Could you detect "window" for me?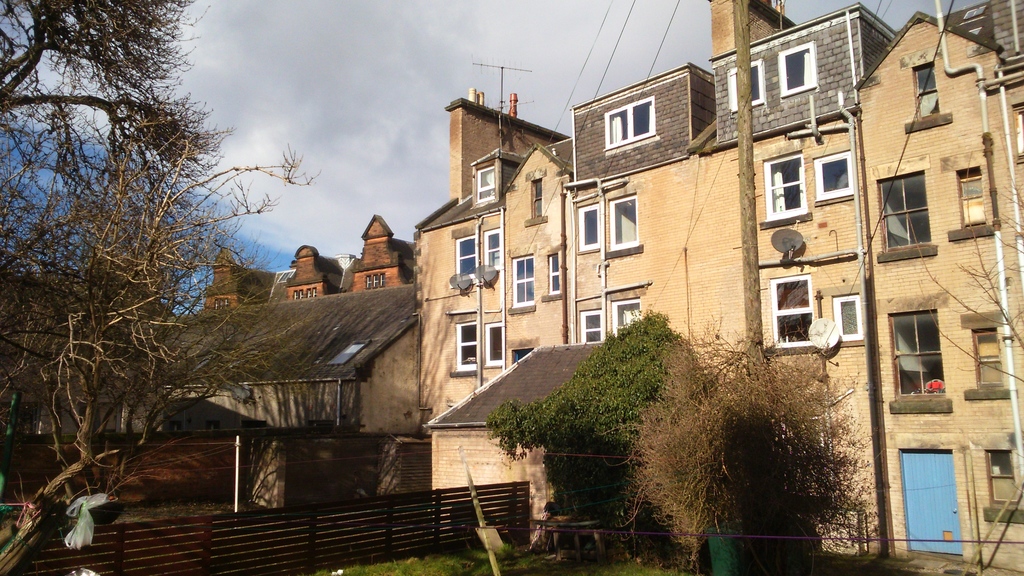
Detection result: <box>780,41,816,95</box>.
